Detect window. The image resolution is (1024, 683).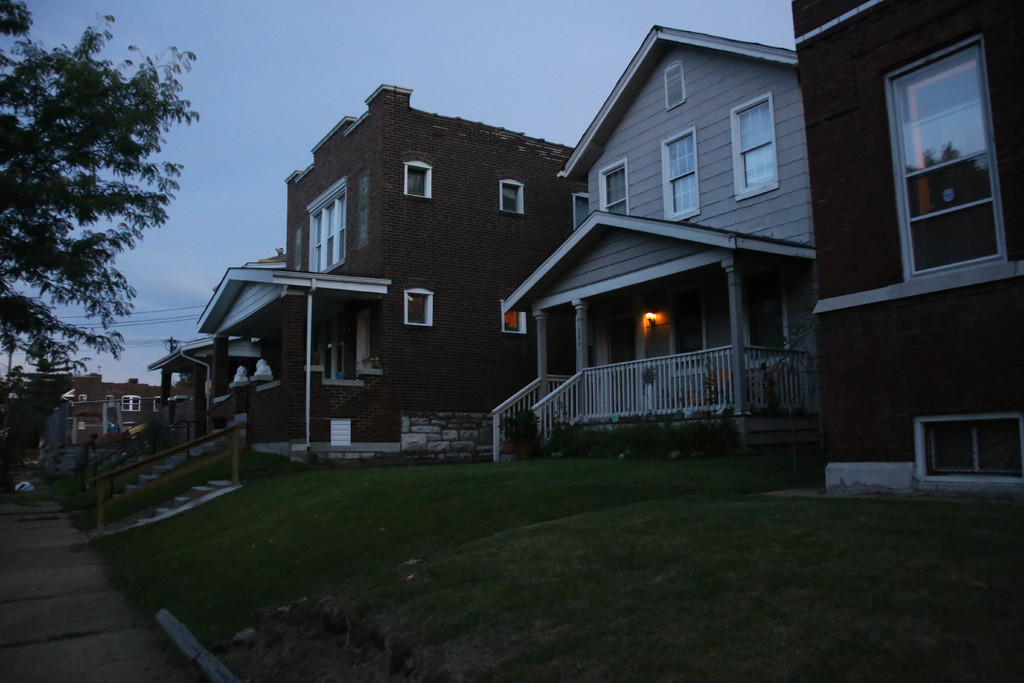
(left=665, top=60, right=685, bottom=108).
